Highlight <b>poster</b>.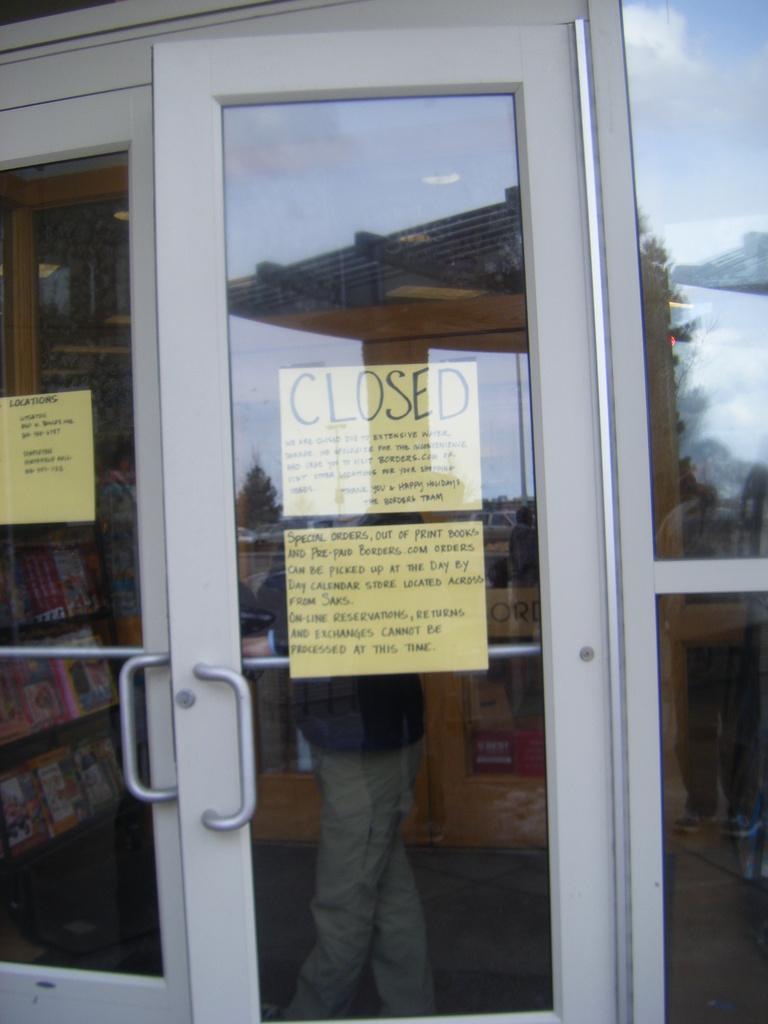
Highlighted region: <region>275, 361, 483, 512</region>.
